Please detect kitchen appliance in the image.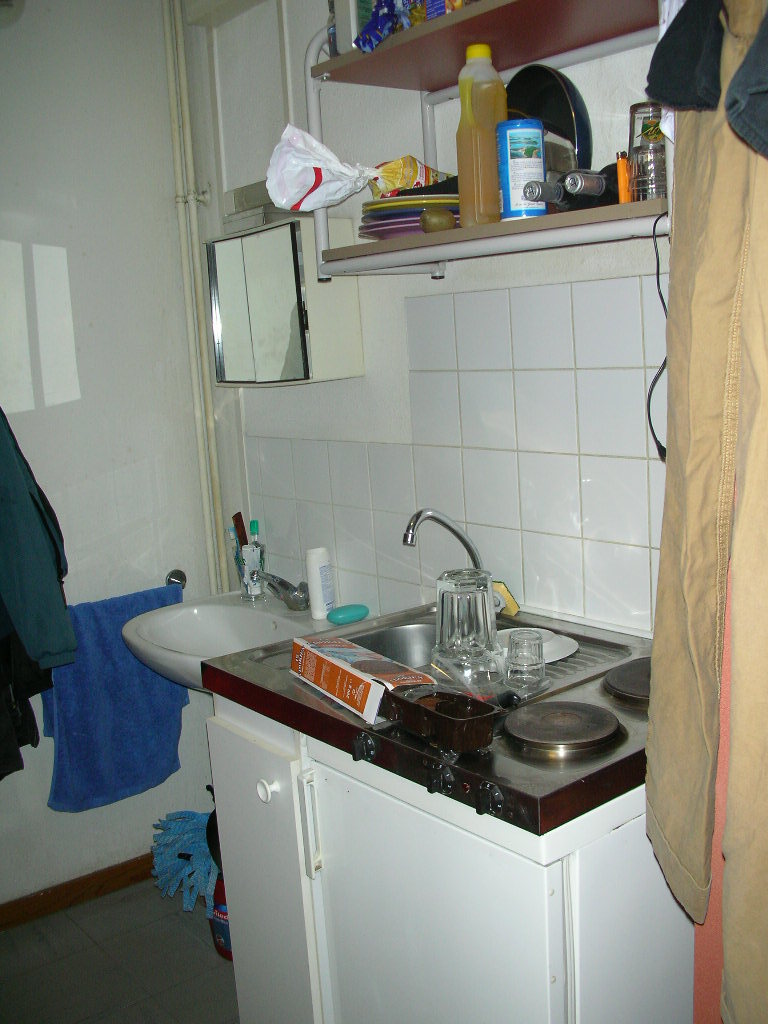
<bbox>569, 163, 620, 203</bbox>.
